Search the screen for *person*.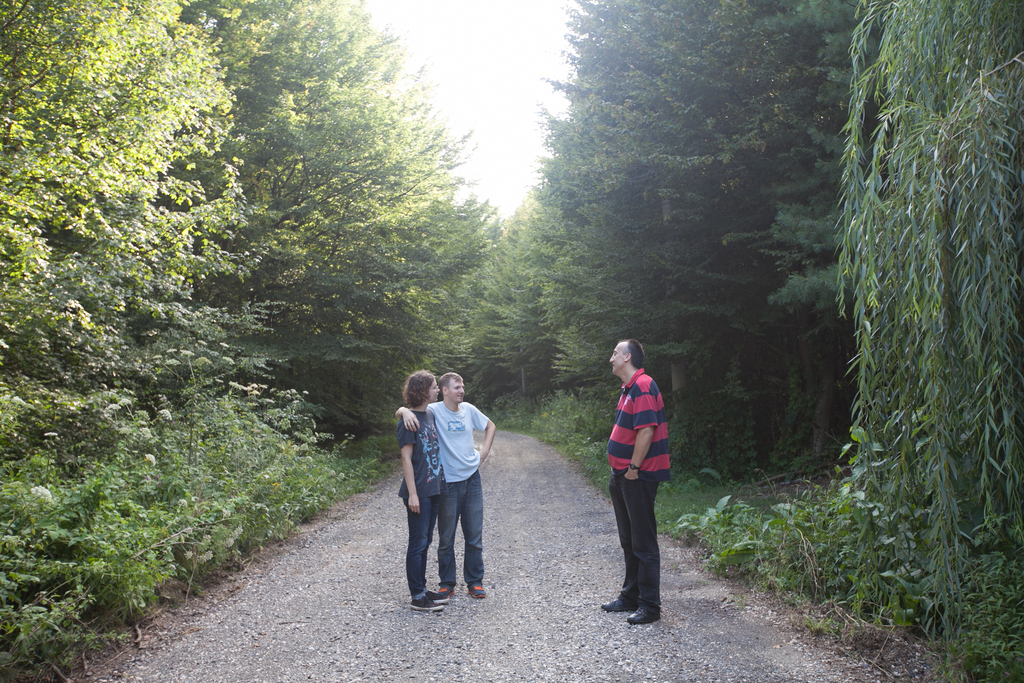
Found at crop(390, 370, 496, 604).
